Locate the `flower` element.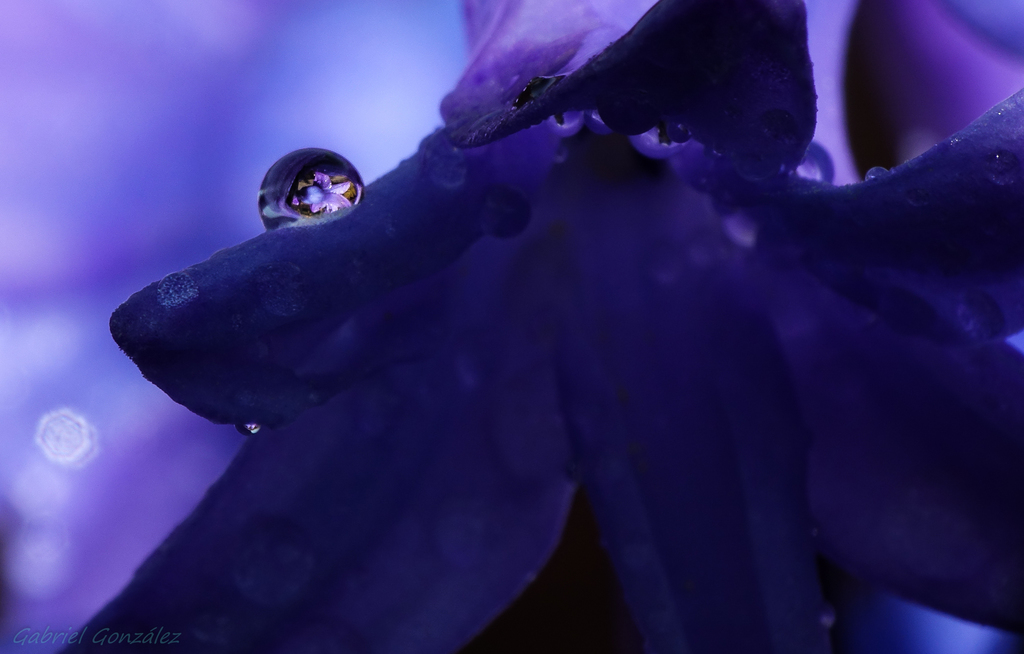
Element bbox: [59,0,1023,653].
